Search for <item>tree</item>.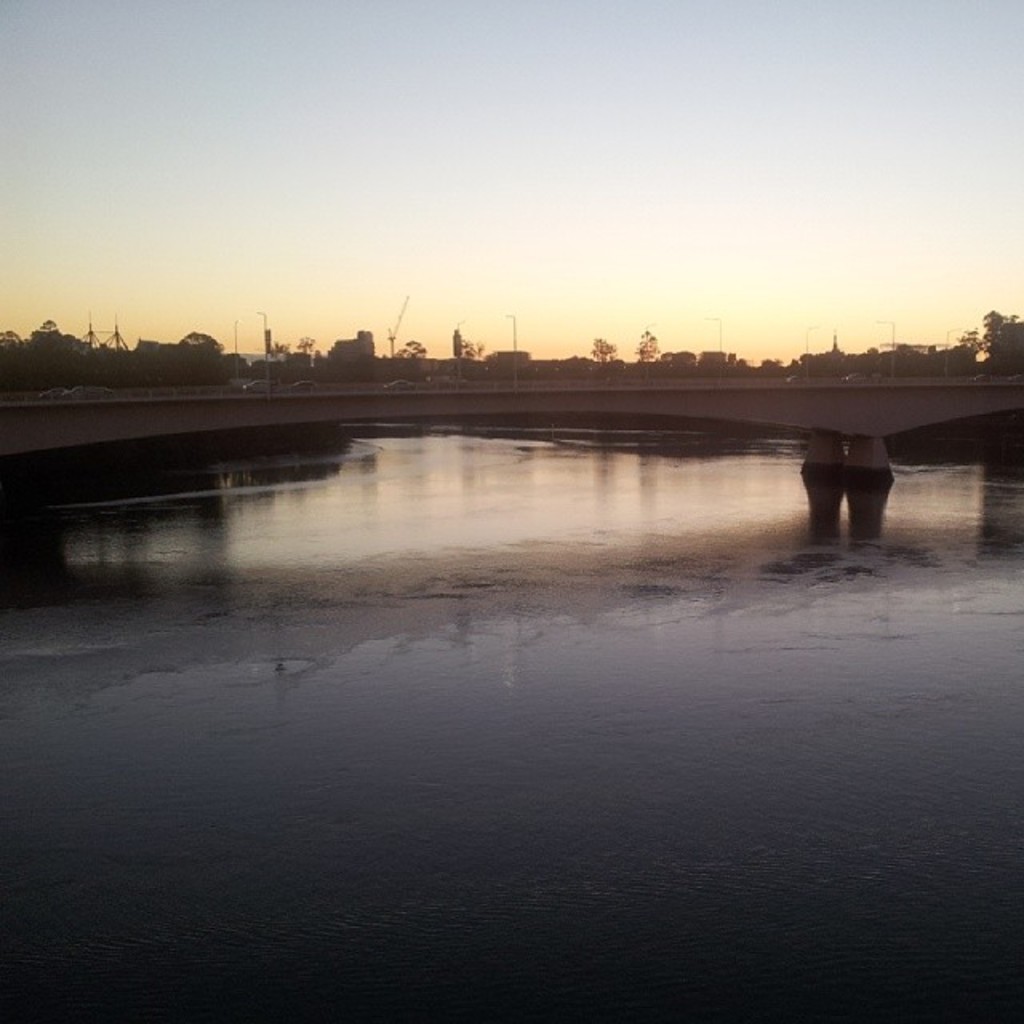
Found at [left=178, top=328, right=227, bottom=357].
